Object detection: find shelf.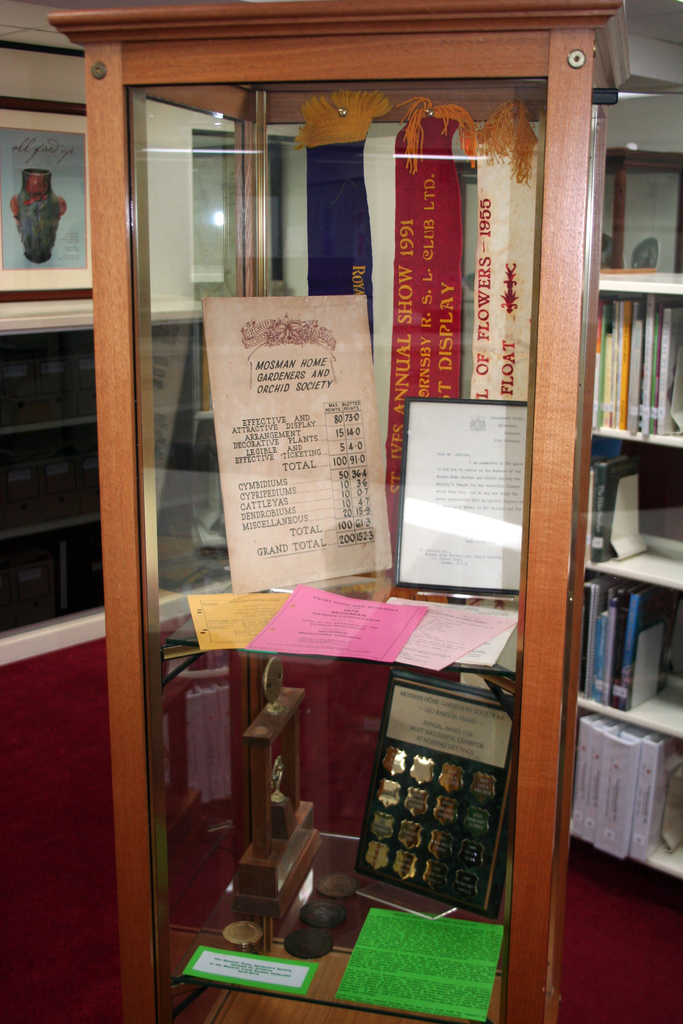
{"left": 0, "top": 323, "right": 137, "bottom": 435}.
